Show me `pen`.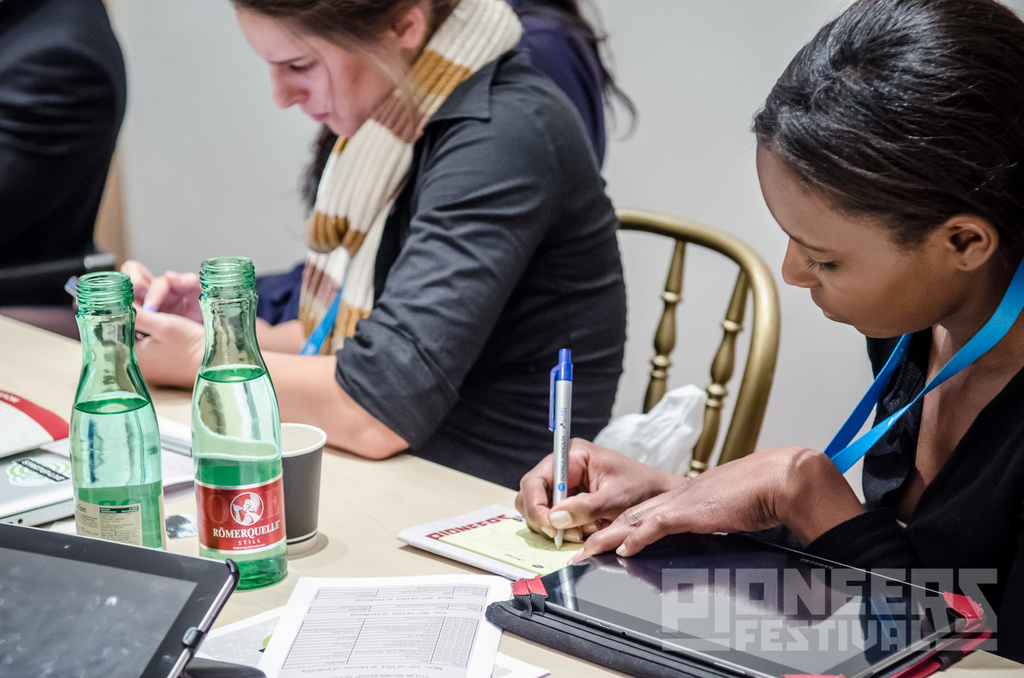
`pen` is here: rect(548, 345, 574, 548).
